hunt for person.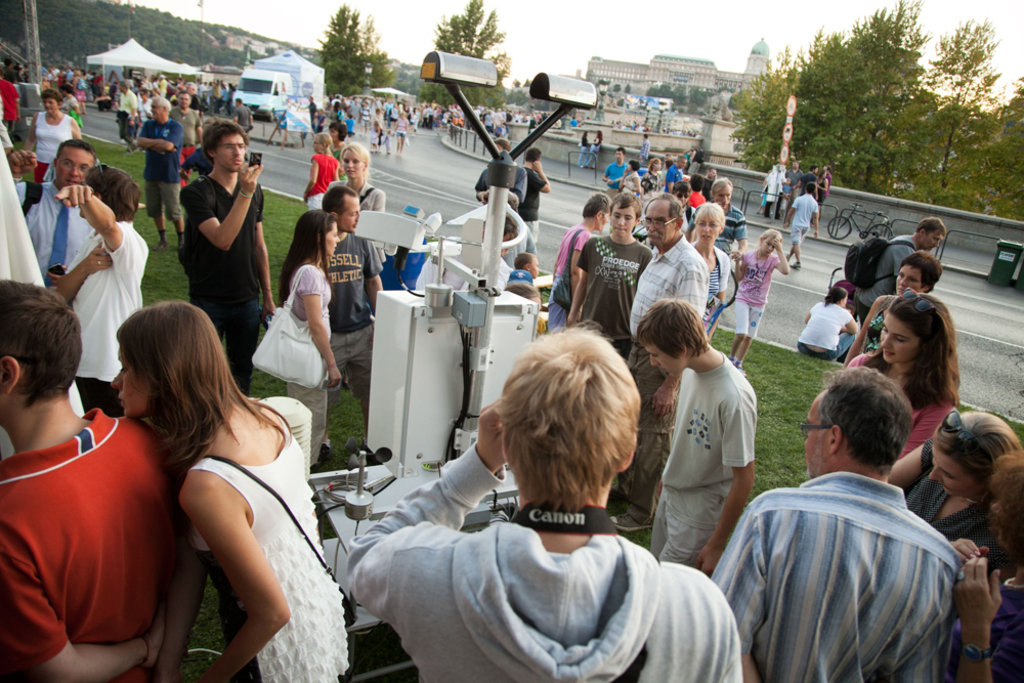
Hunted down at bbox=(549, 195, 610, 324).
